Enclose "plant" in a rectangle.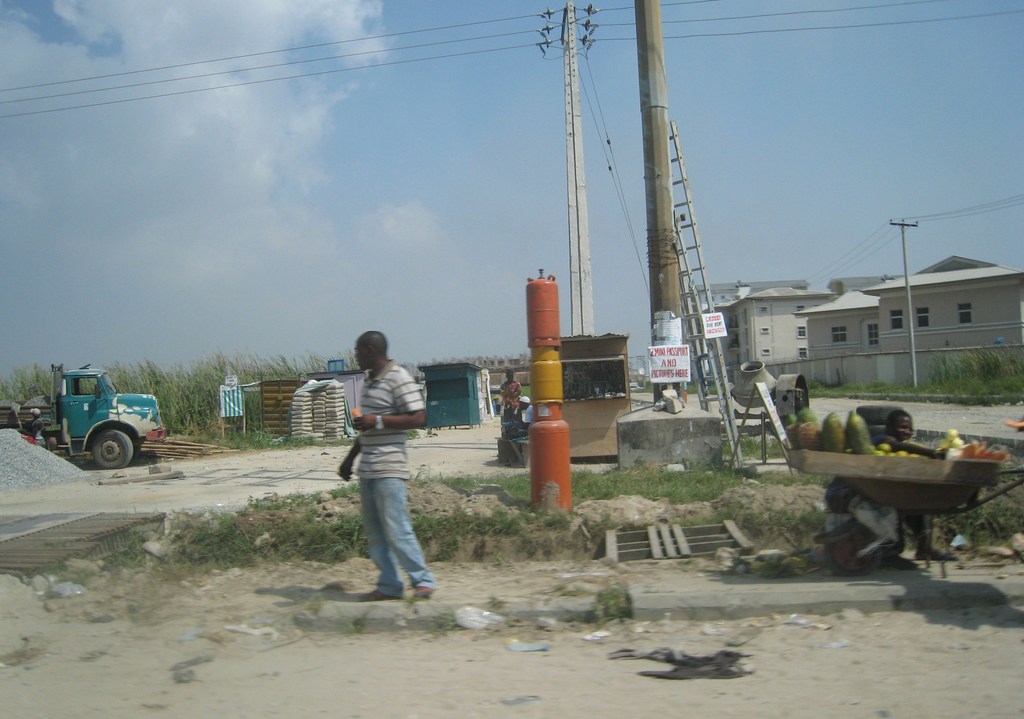
<bbox>181, 426, 359, 459</bbox>.
